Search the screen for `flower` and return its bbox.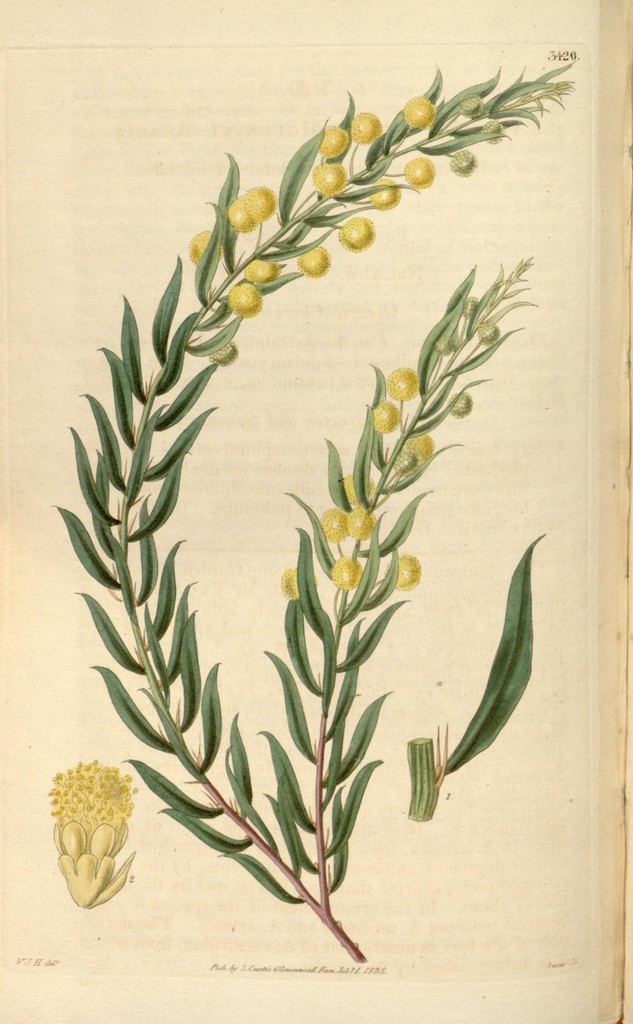
Found: {"left": 479, "top": 117, "right": 504, "bottom": 143}.
